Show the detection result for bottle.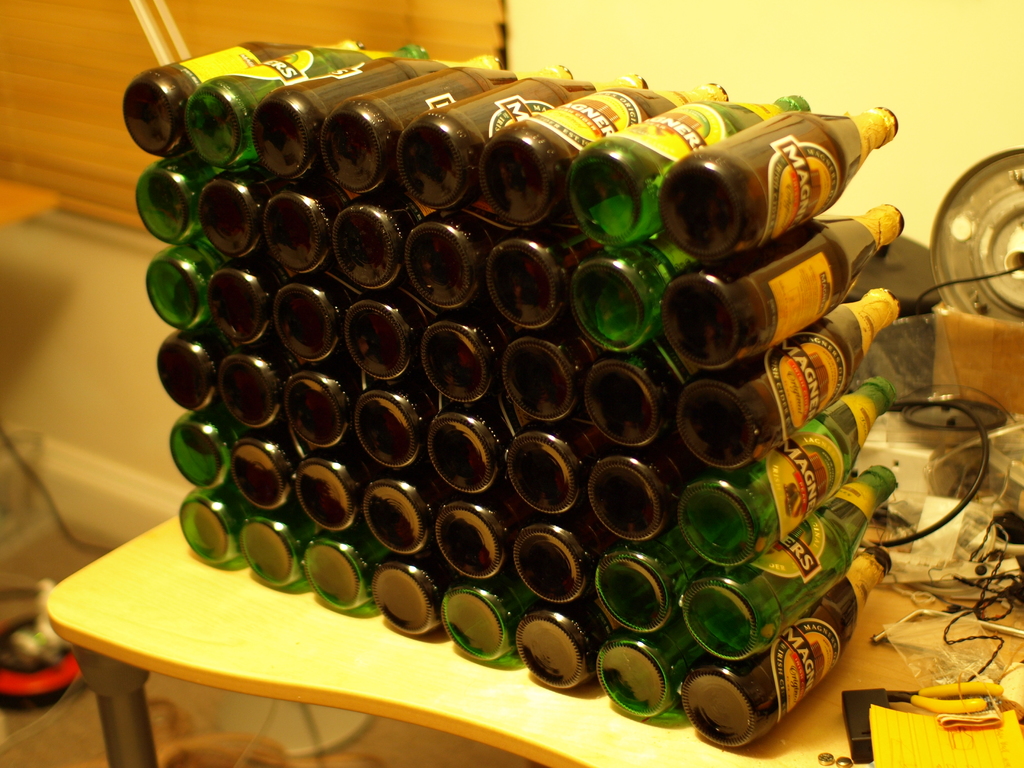
l=443, t=560, r=532, b=662.
